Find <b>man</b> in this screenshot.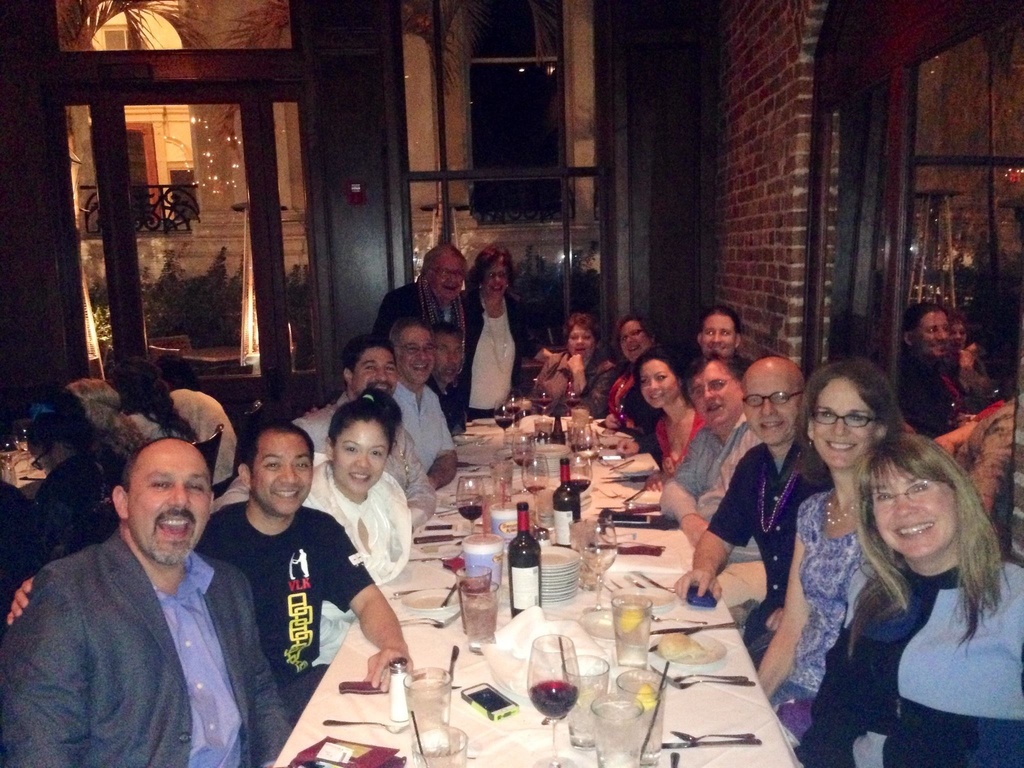
The bounding box for <b>man</b> is rect(677, 355, 827, 664).
